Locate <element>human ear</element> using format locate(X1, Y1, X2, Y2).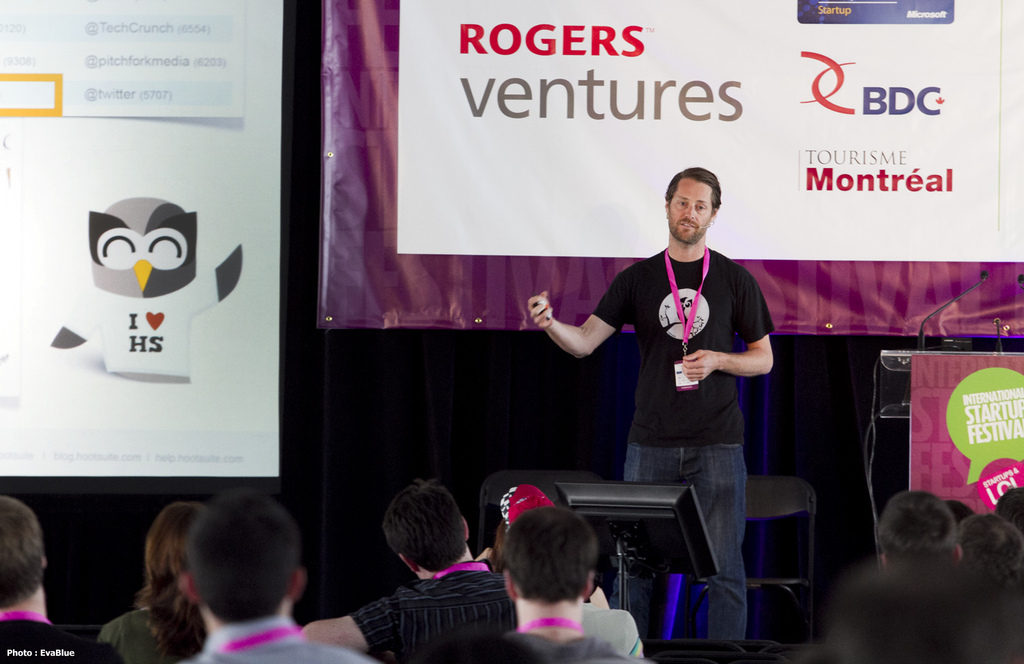
locate(711, 205, 717, 226).
